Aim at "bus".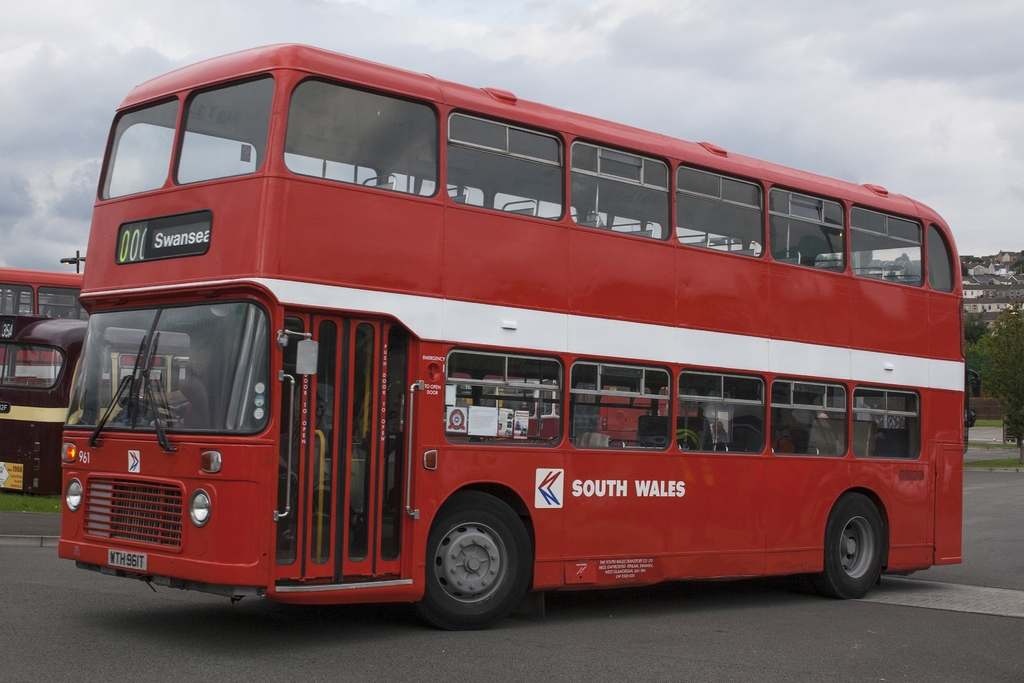
Aimed at x1=0, y1=314, x2=189, y2=497.
